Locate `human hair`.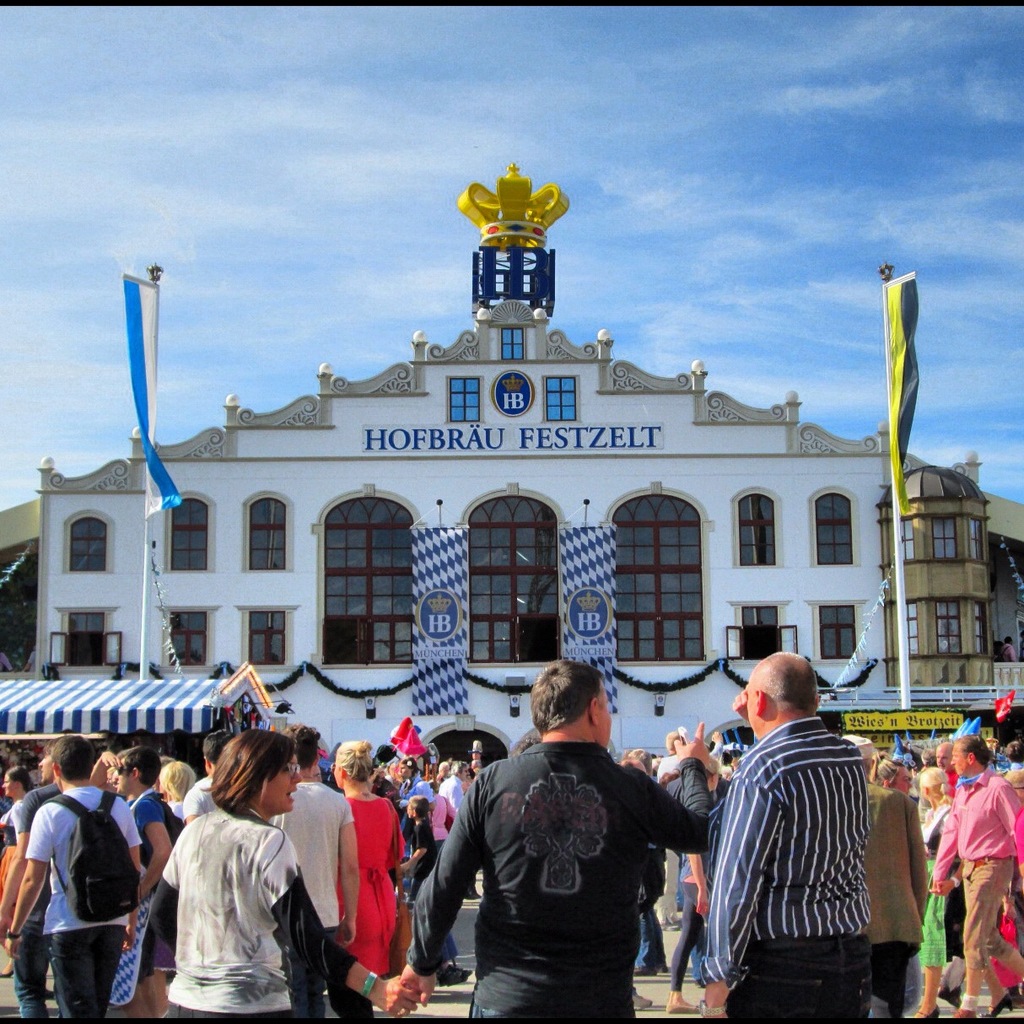
Bounding box: l=331, t=736, r=372, b=784.
